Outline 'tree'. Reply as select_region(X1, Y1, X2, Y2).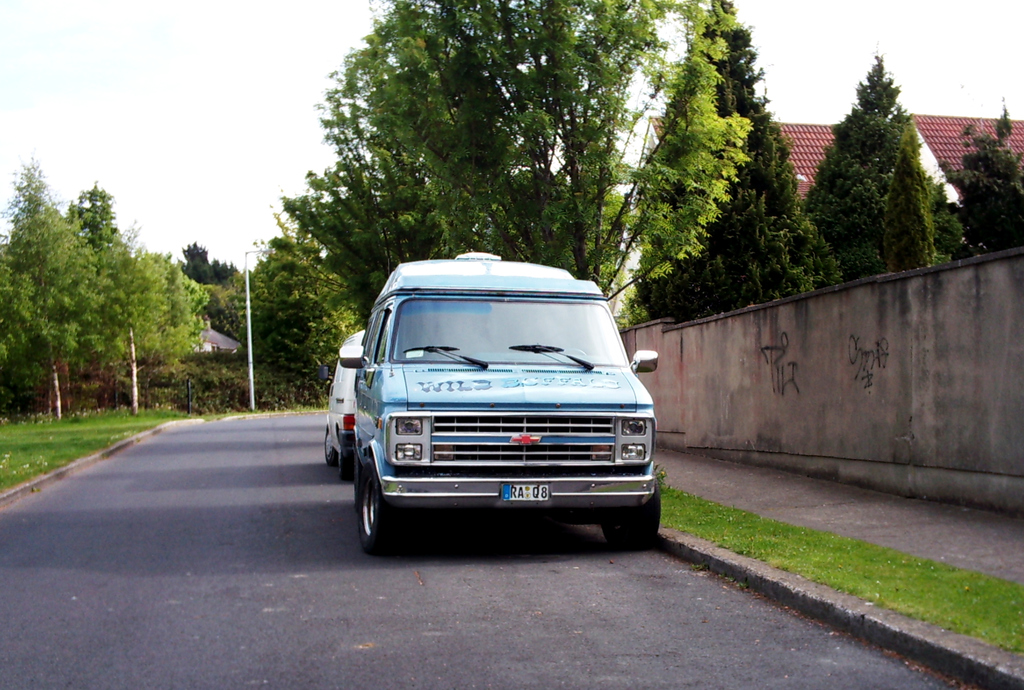
select_region(58, 180, 125, 260).
